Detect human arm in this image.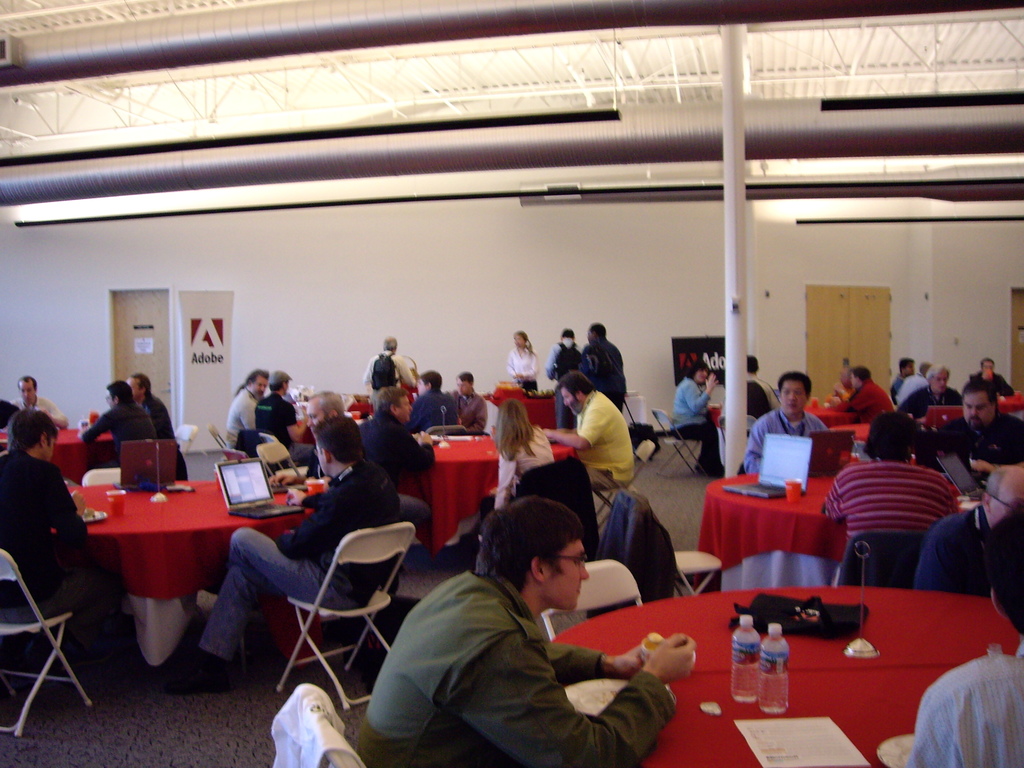
Detection: bbox(263, 495, 351, 566).
